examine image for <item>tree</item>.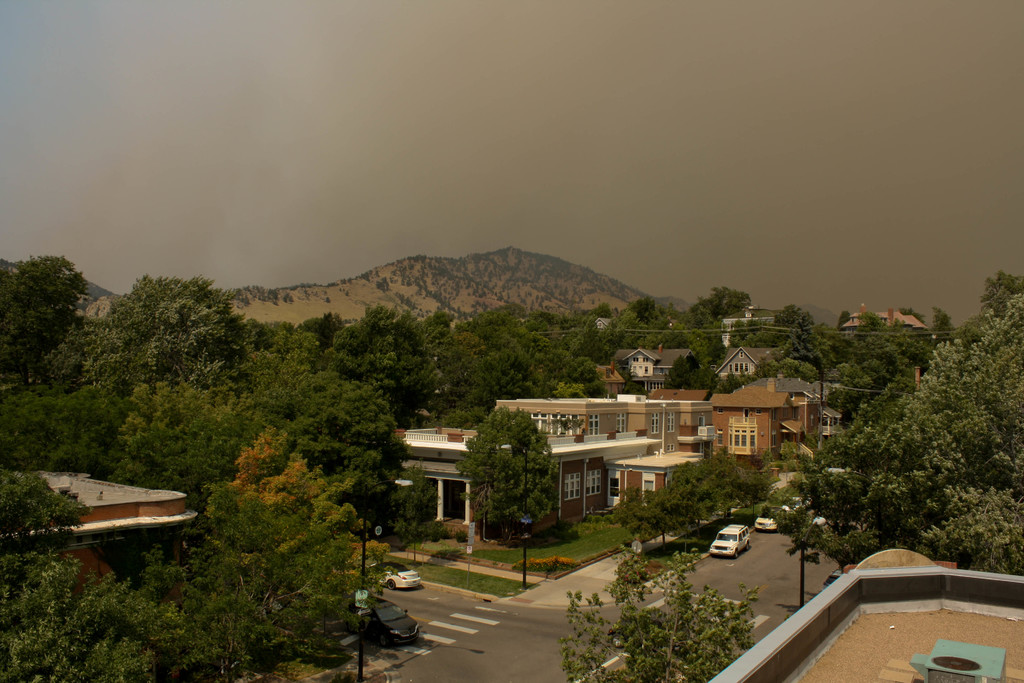
Examination result: <bbox>450, 411, 559, 538</bbox>.
